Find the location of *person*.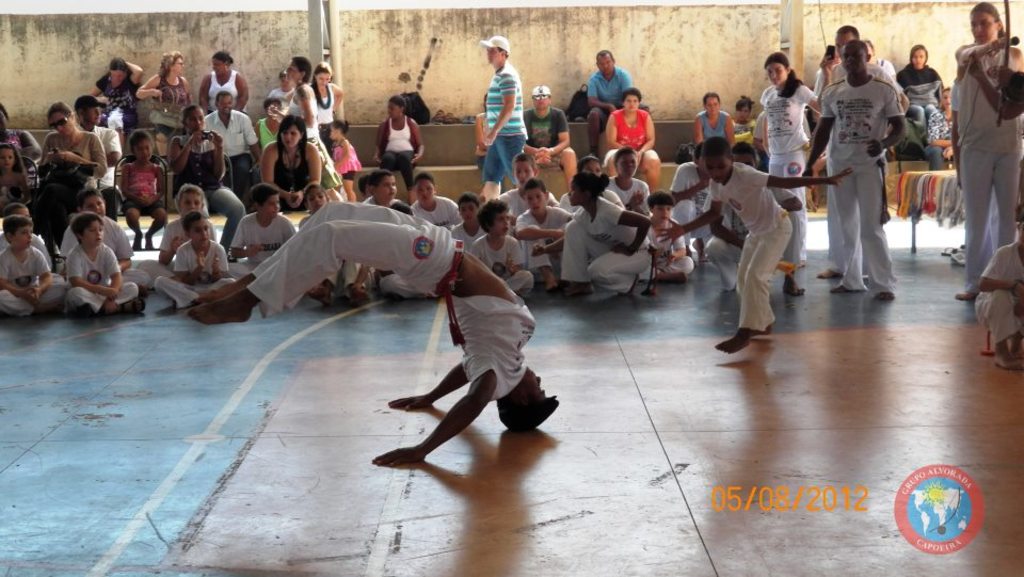
Location: <box>66,209,140,316</box>.
